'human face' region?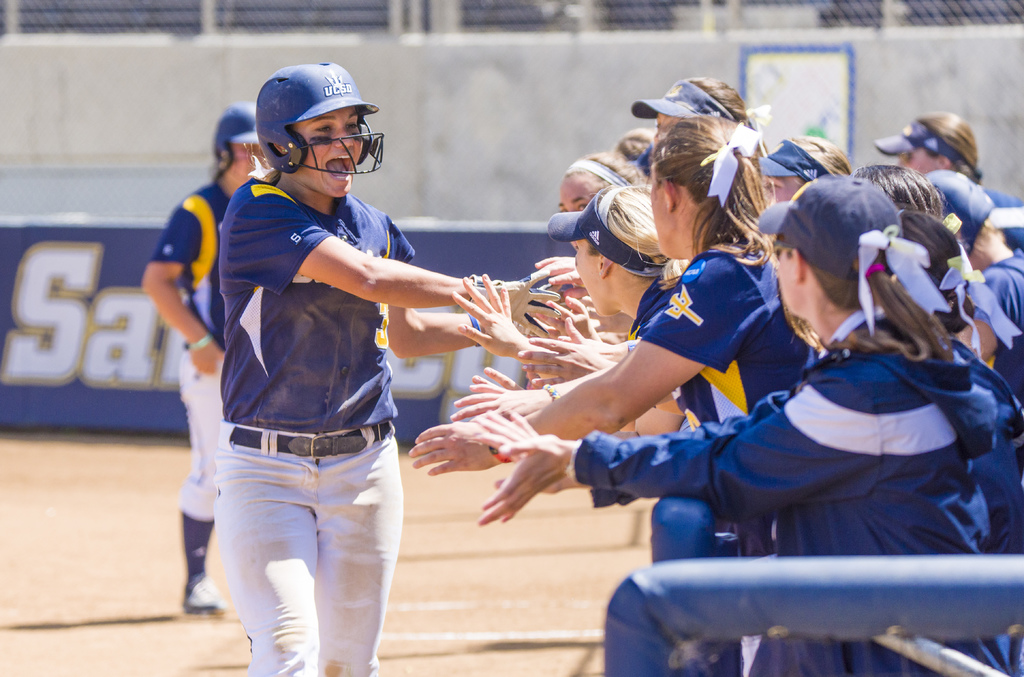
left=294, top=108, right=364, bottom=197
